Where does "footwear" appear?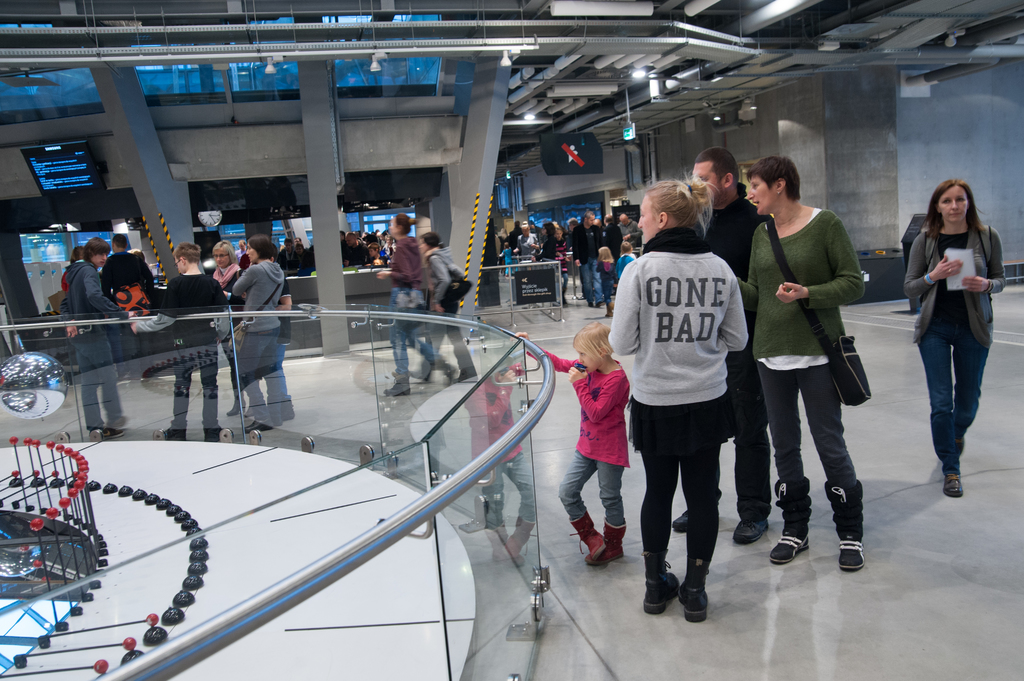
Appears at BBox(262, 391, 290, 428).
